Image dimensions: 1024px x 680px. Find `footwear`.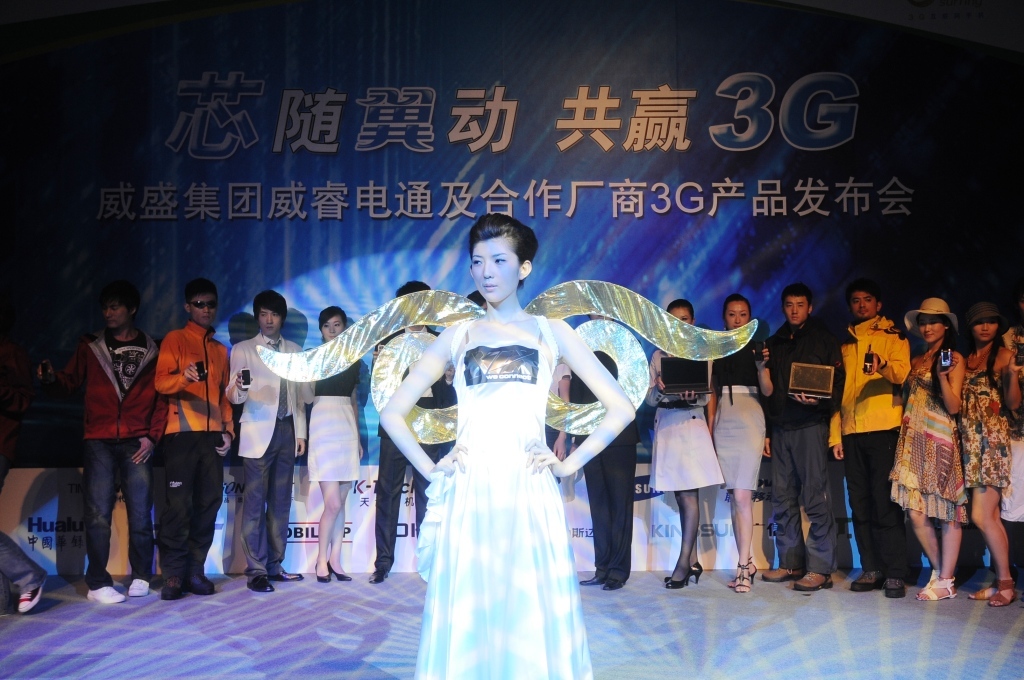
(883,578,904,597).
